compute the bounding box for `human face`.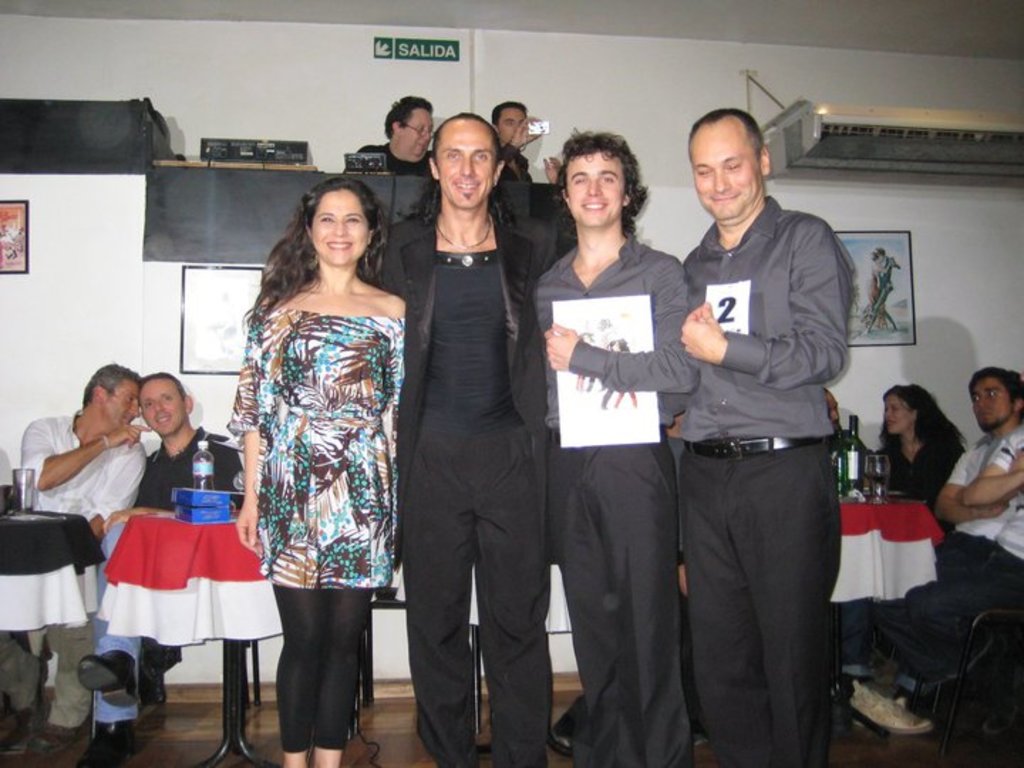
crop(969, 375, 1014, 428).
